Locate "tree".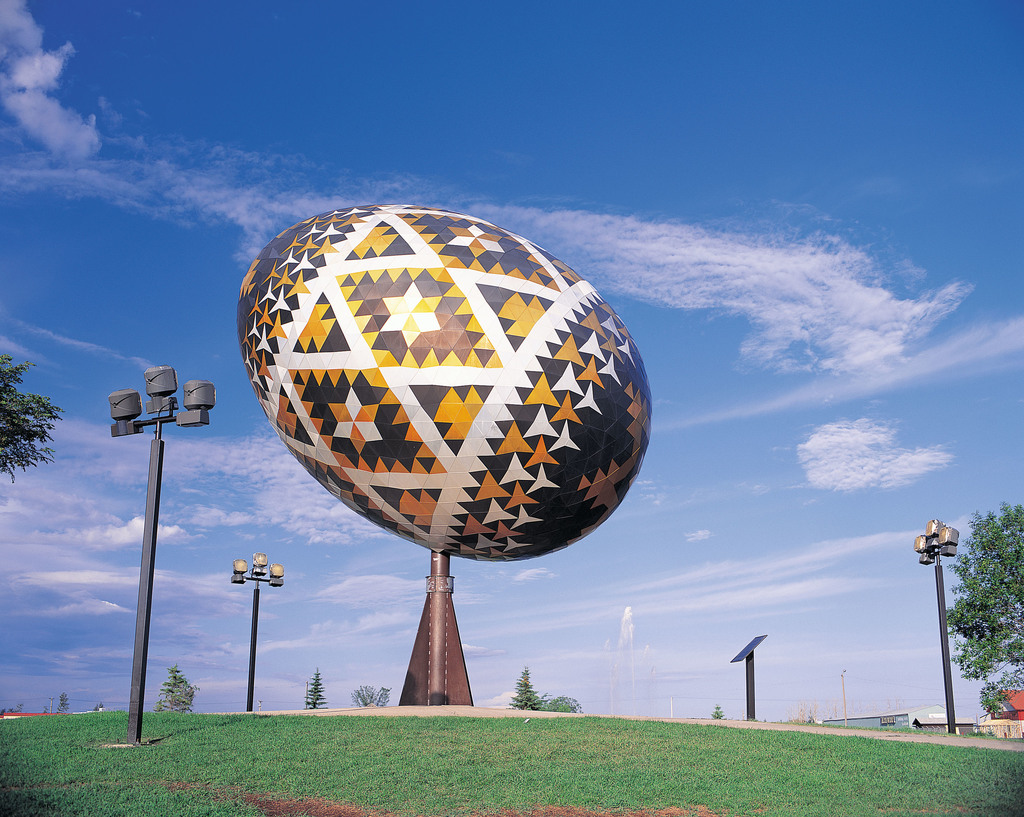
Bounding box: [0,702,24,715].
